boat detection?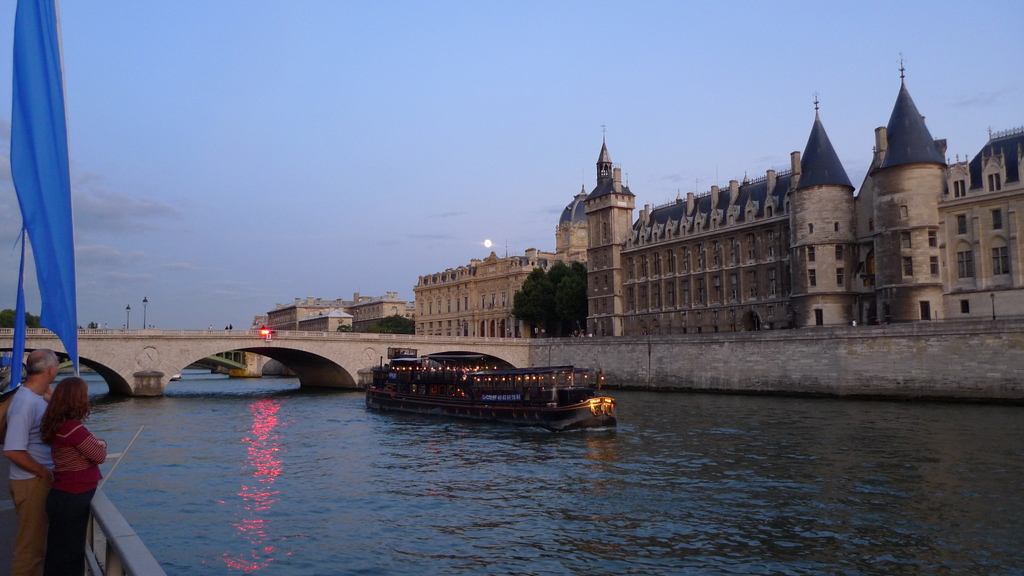
x1=349, y1=341, x2=631, y2=424
